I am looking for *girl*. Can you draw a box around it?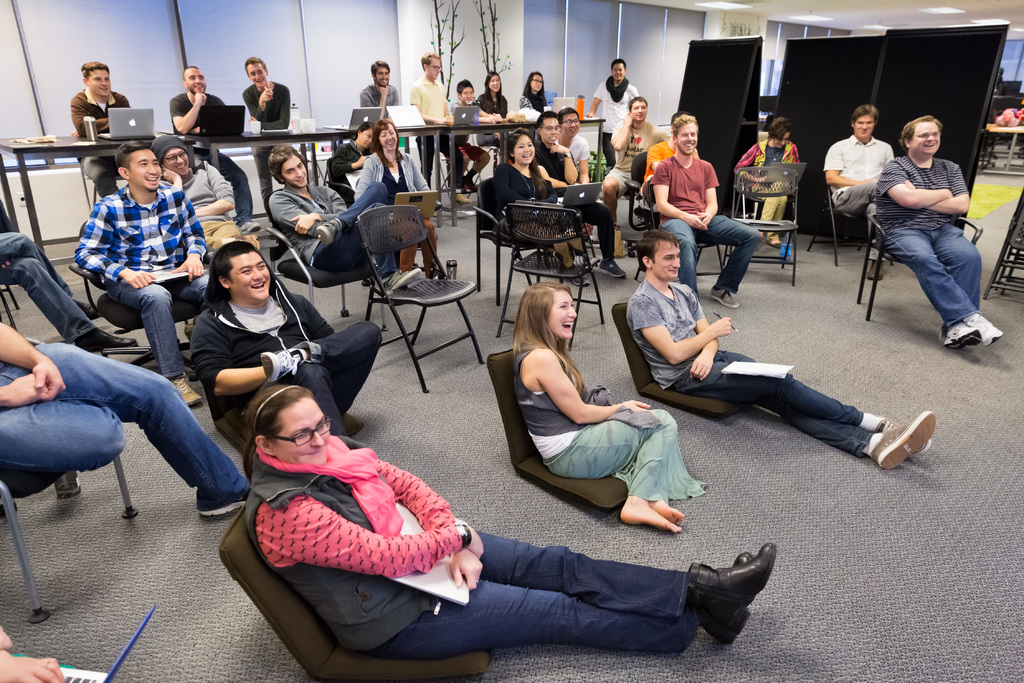
Sure, the bounding box is [330, 122, 385, 202].
